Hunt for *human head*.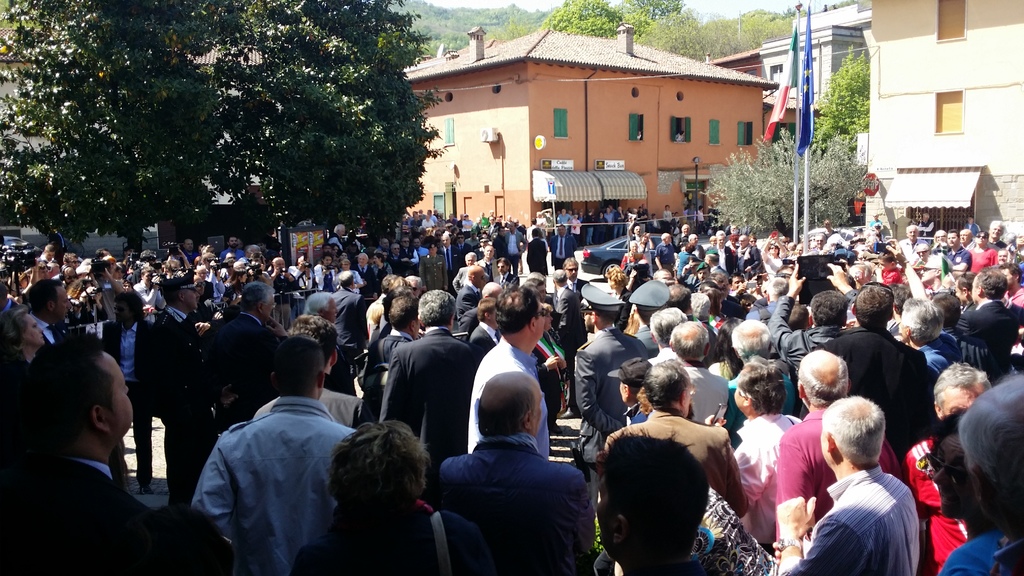
Hunted down at <box>876,252,899,272</box>.
